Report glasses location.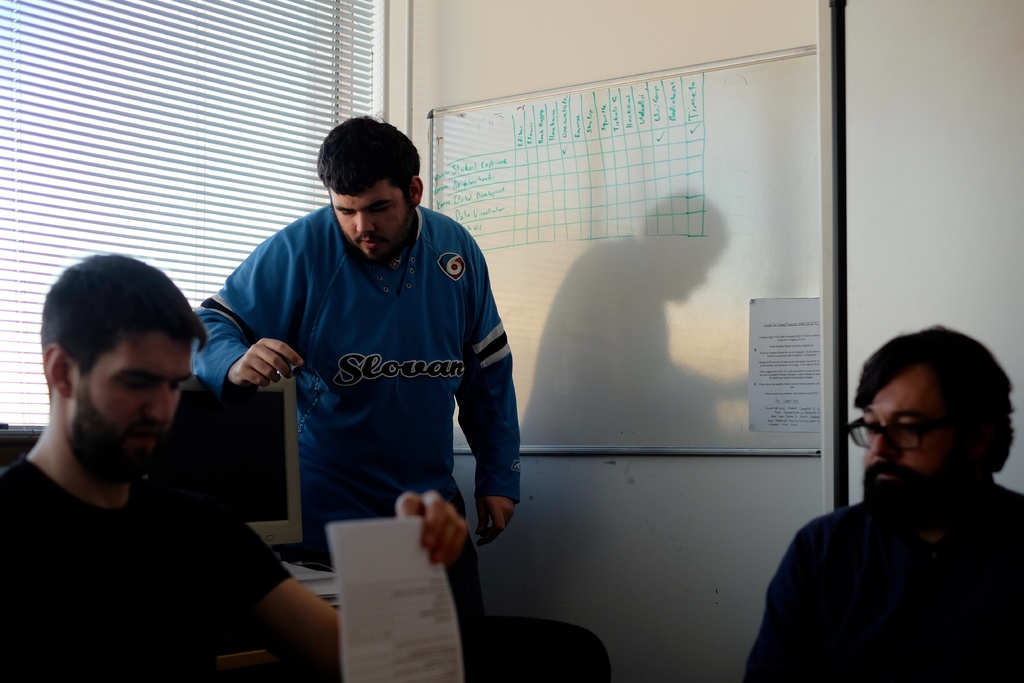
Report: detection(836, 411, 975, 462).
